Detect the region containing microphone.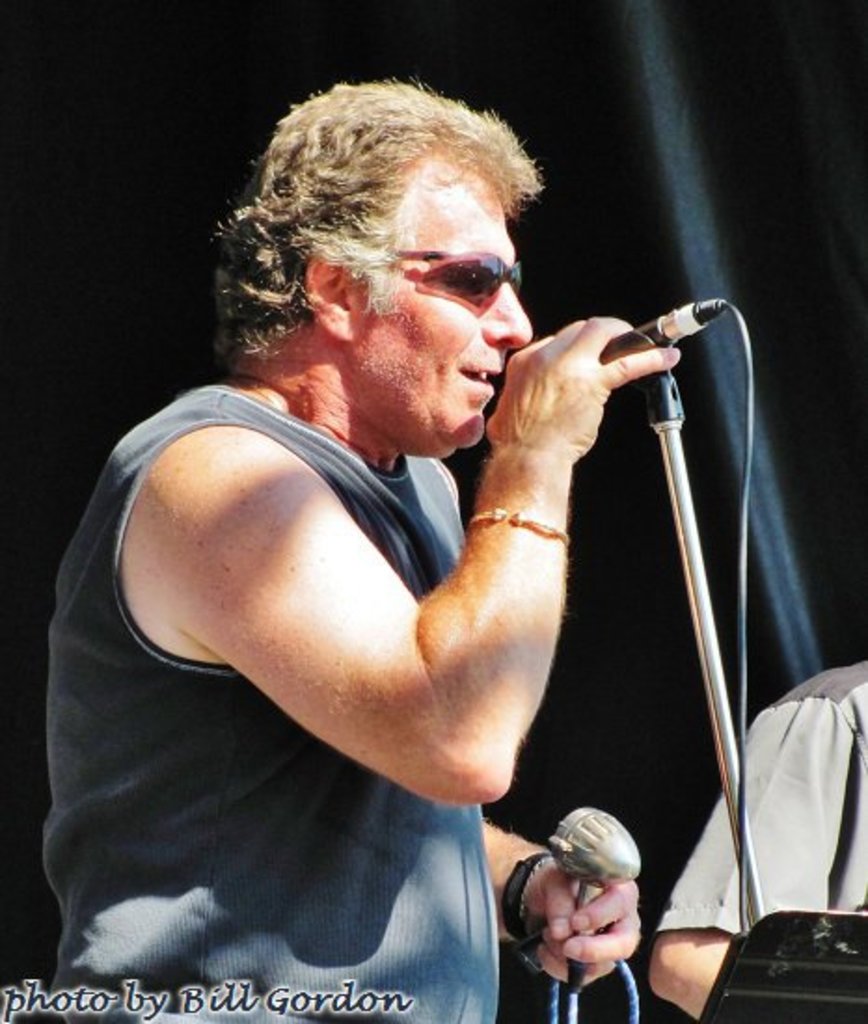
[x1=548, y1=808, x2=635, y2=1022].
